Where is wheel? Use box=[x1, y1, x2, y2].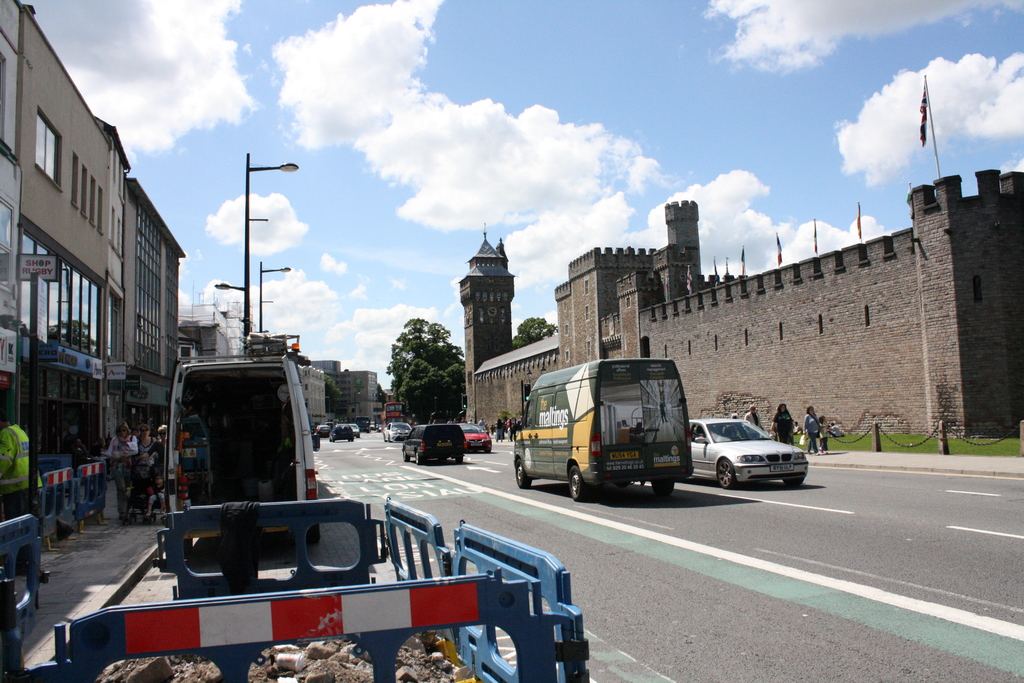
box=[328, 436, 332, 441].
